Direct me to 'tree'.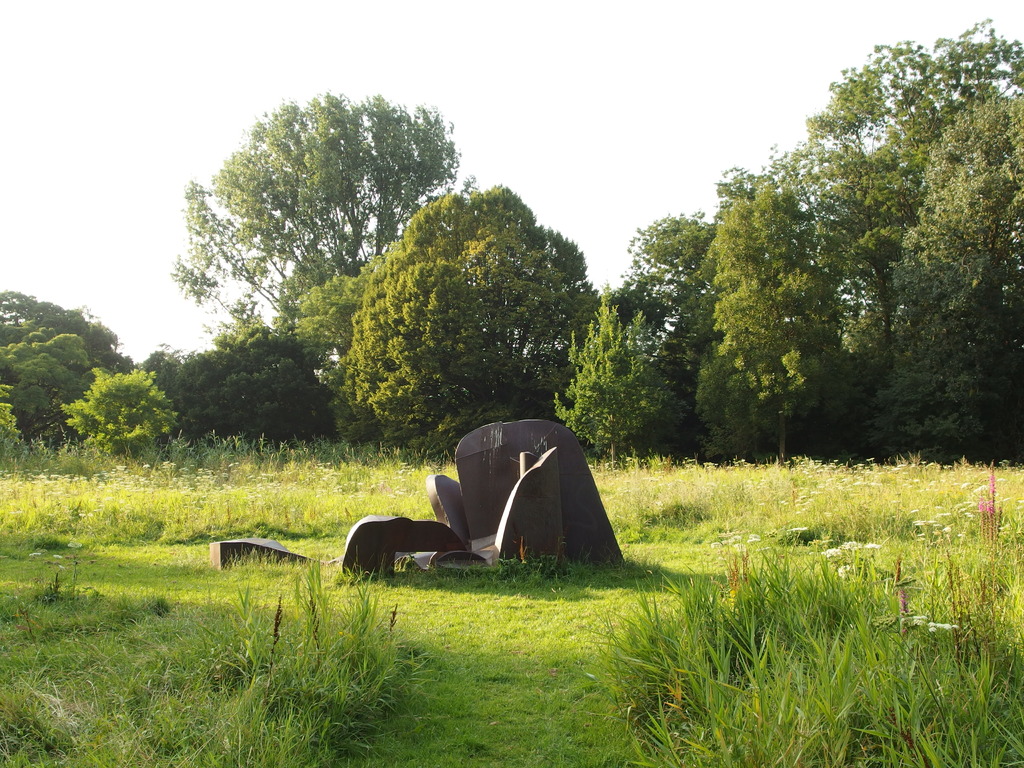
Direction: {"x1": 546, "y1": 283, "x2": 674, "y2": 474}.
